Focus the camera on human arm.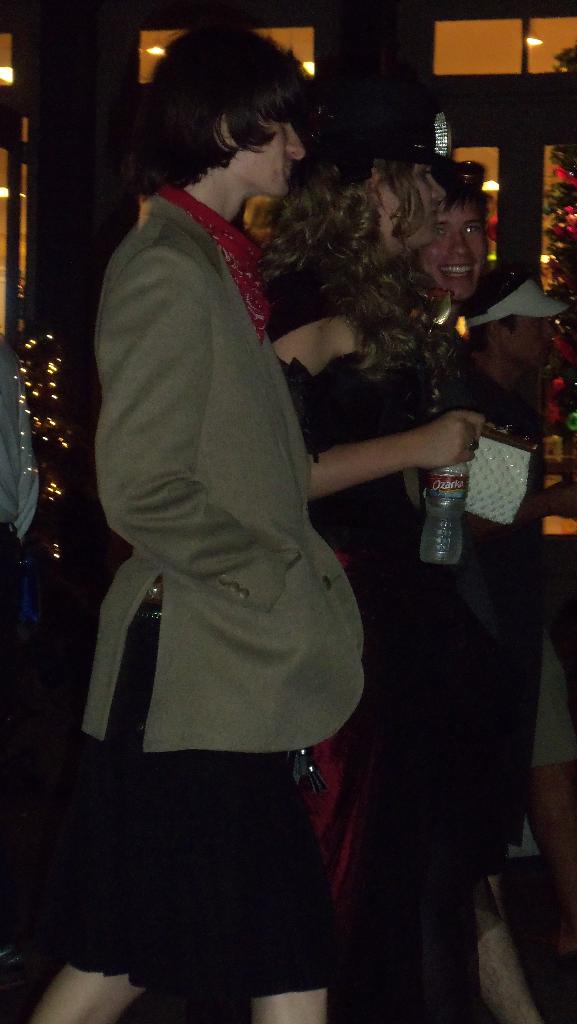
Focus region: (92,239,313,615).
